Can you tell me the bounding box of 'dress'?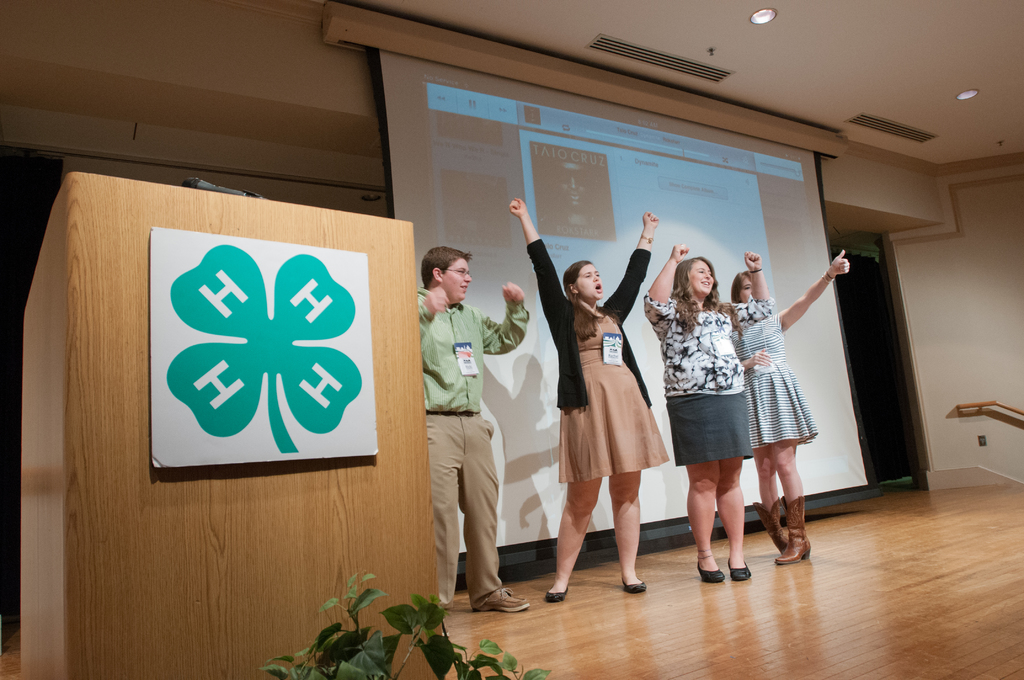
<bbox>559, 316, 670, 487</bbox>.
